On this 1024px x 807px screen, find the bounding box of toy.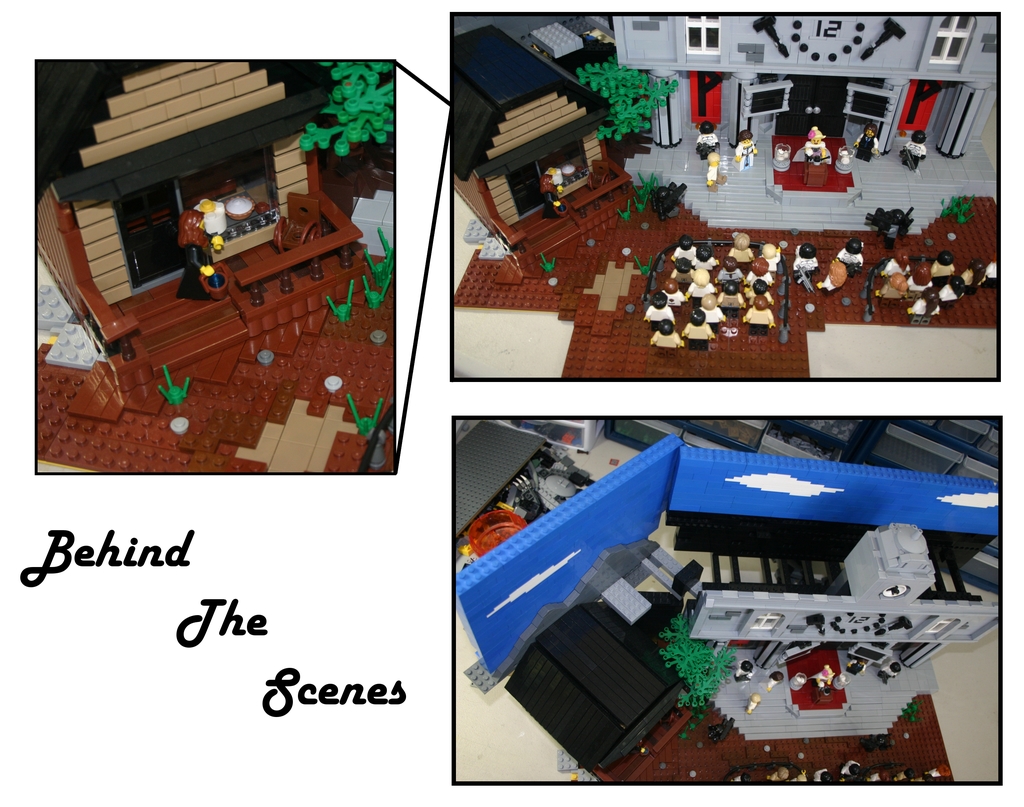
Bounding box: l=879, t=248, r=922, b=275.
